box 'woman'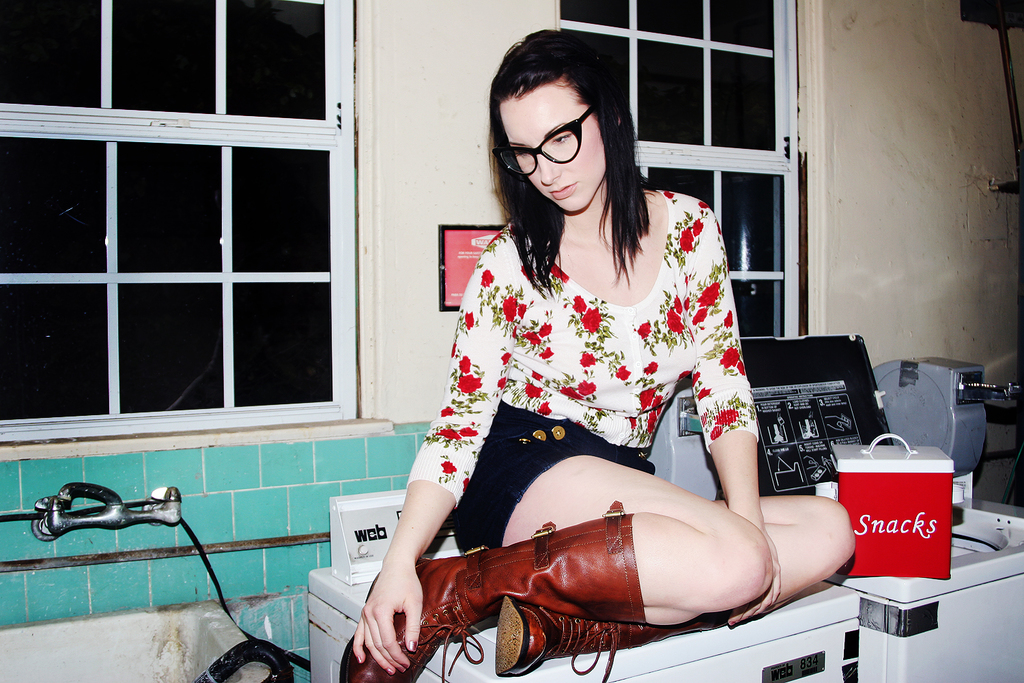
bbox=[376, 33, 770, 682]
